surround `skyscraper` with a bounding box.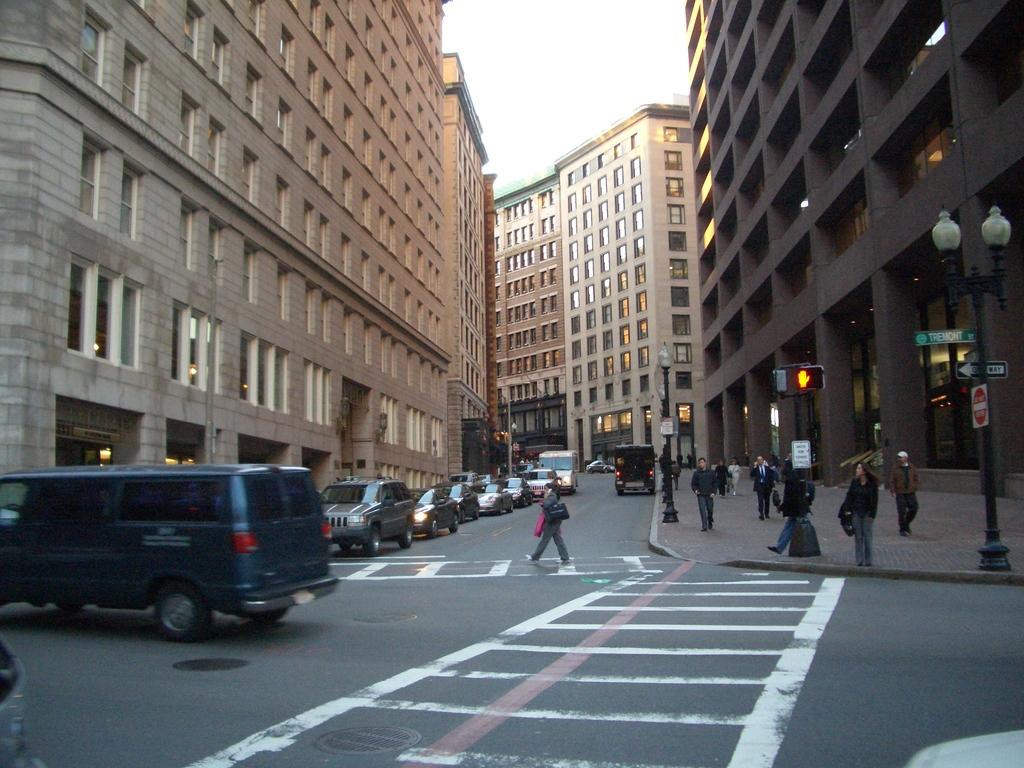
(0,0,506,490).
